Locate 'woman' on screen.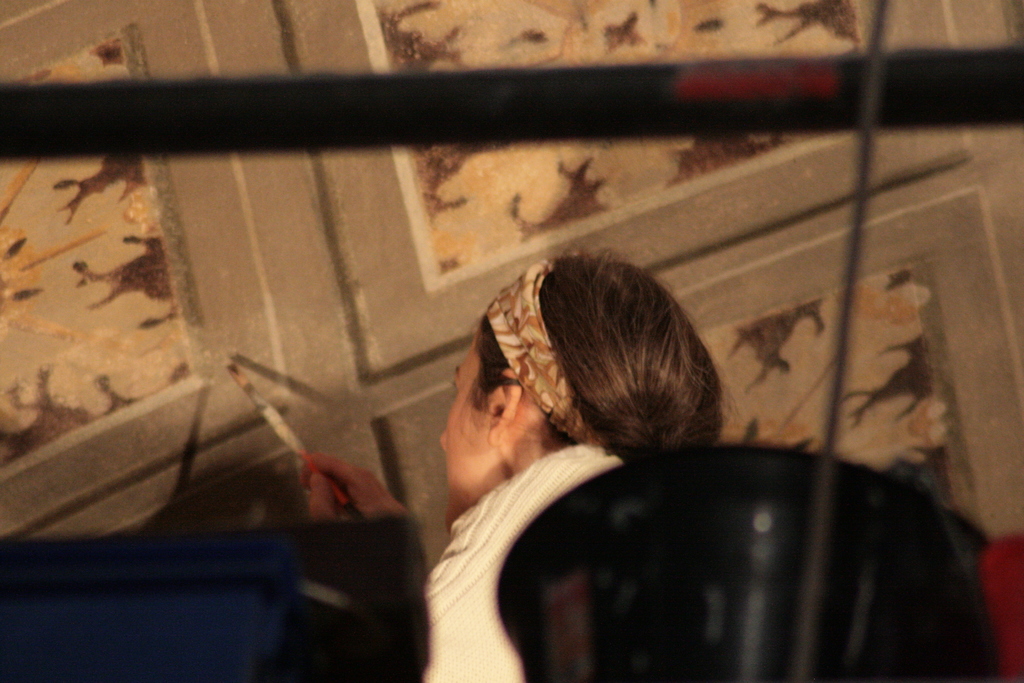
On screen at (left=314, top=246, right=739, bottom=682).
